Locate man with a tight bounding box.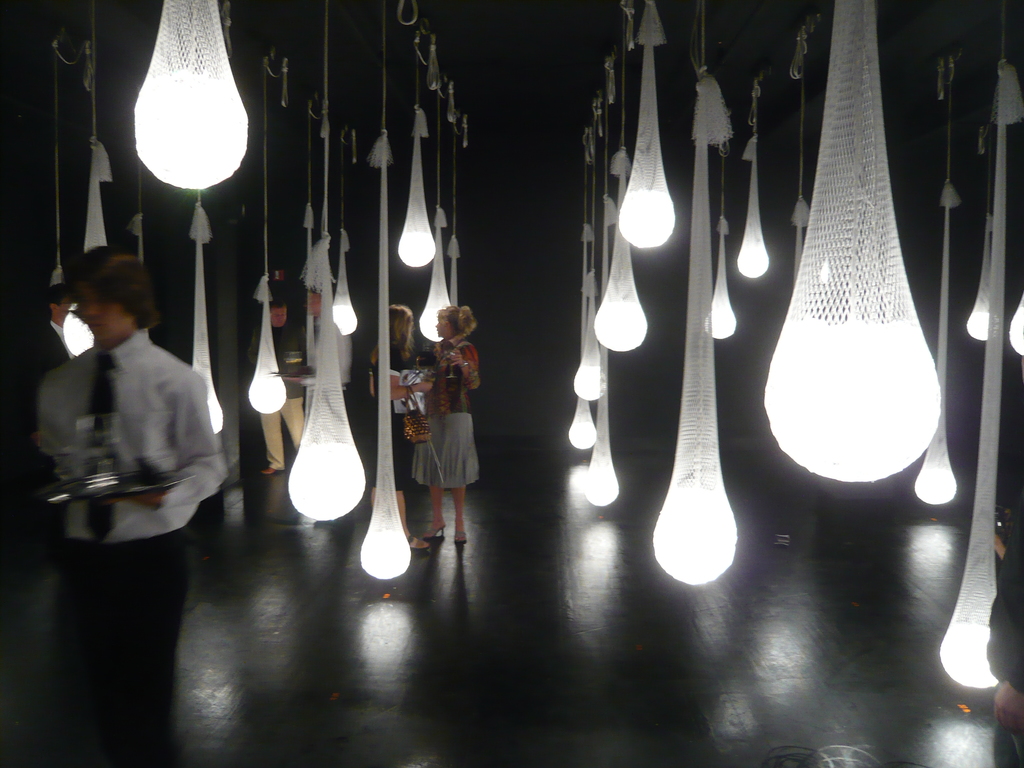
rect(263, 302, 319, 477).
